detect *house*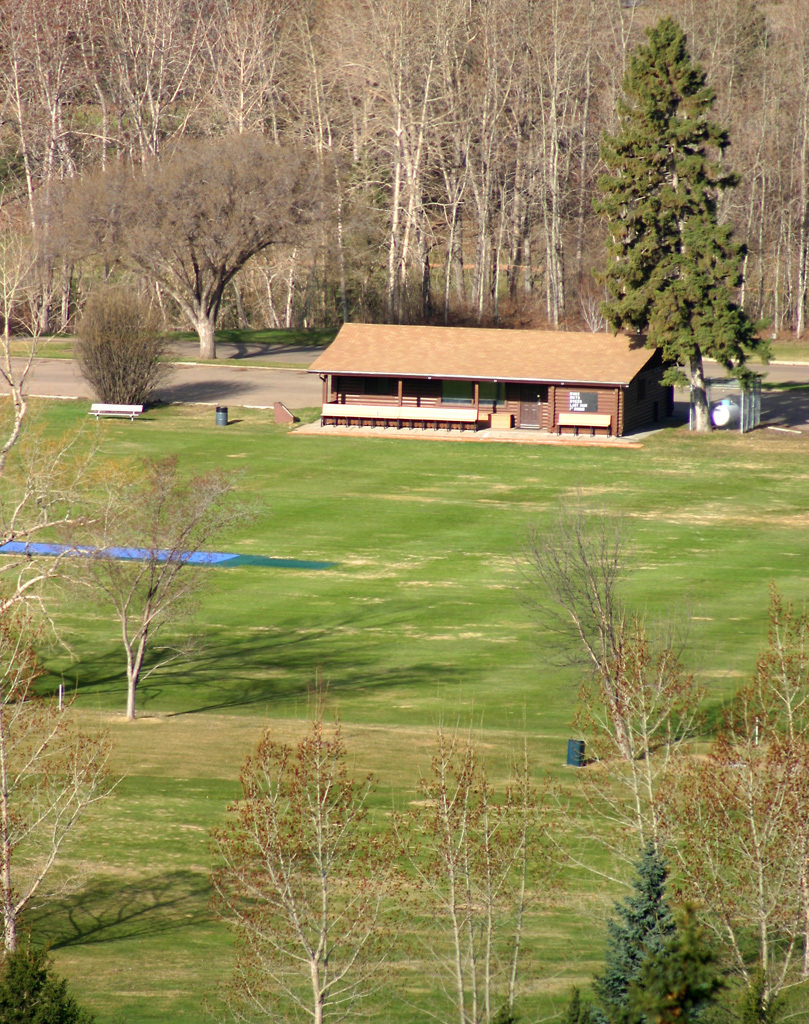
detection(316, 297, 664, 431)
